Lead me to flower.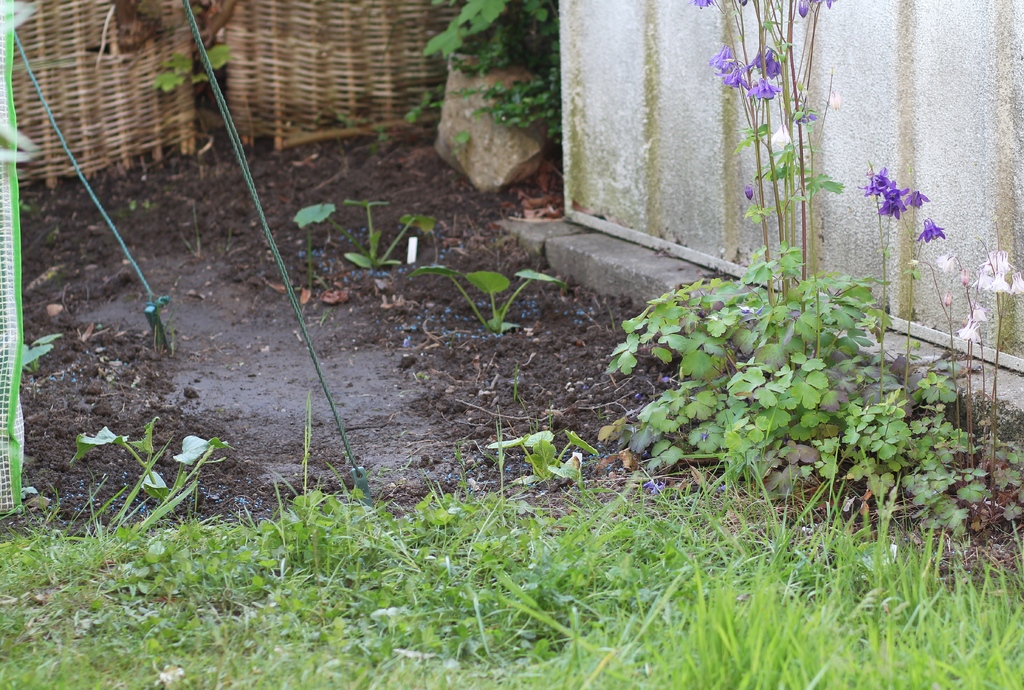
Lead to bbox=(687, 0, 712, 13).
